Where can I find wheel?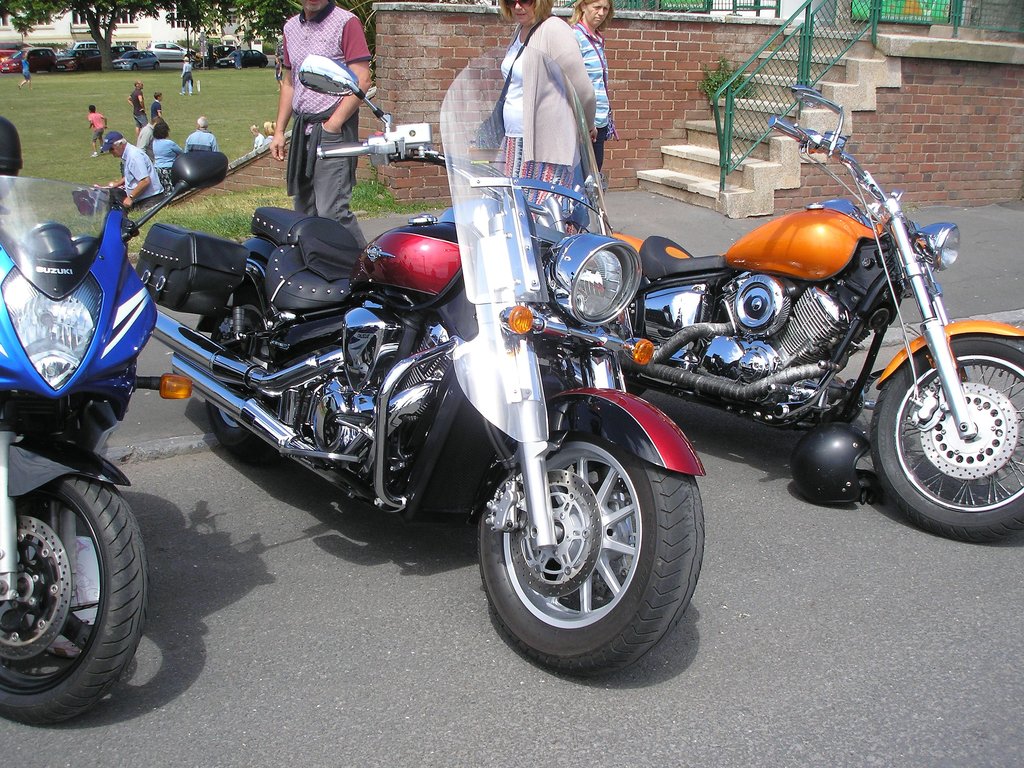
You can find it at rect(208, 286, 273, 442).
